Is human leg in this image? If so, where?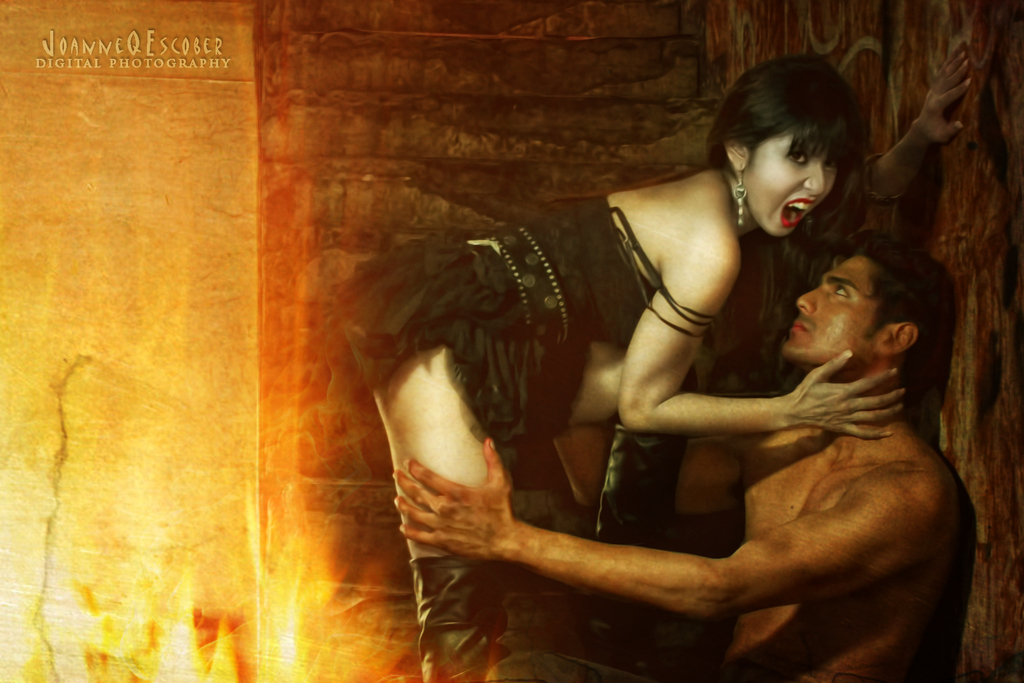
Yes, at <bbox>560, 340, 699, 679</bbox>.
